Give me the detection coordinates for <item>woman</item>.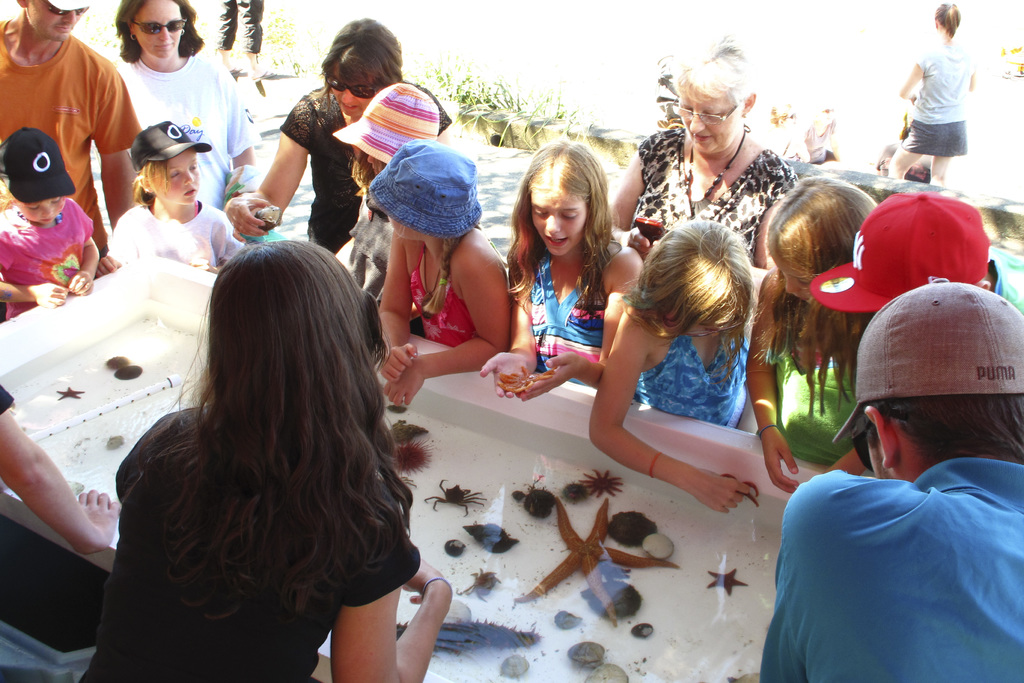
select_region(83, 206, 452, 680).
